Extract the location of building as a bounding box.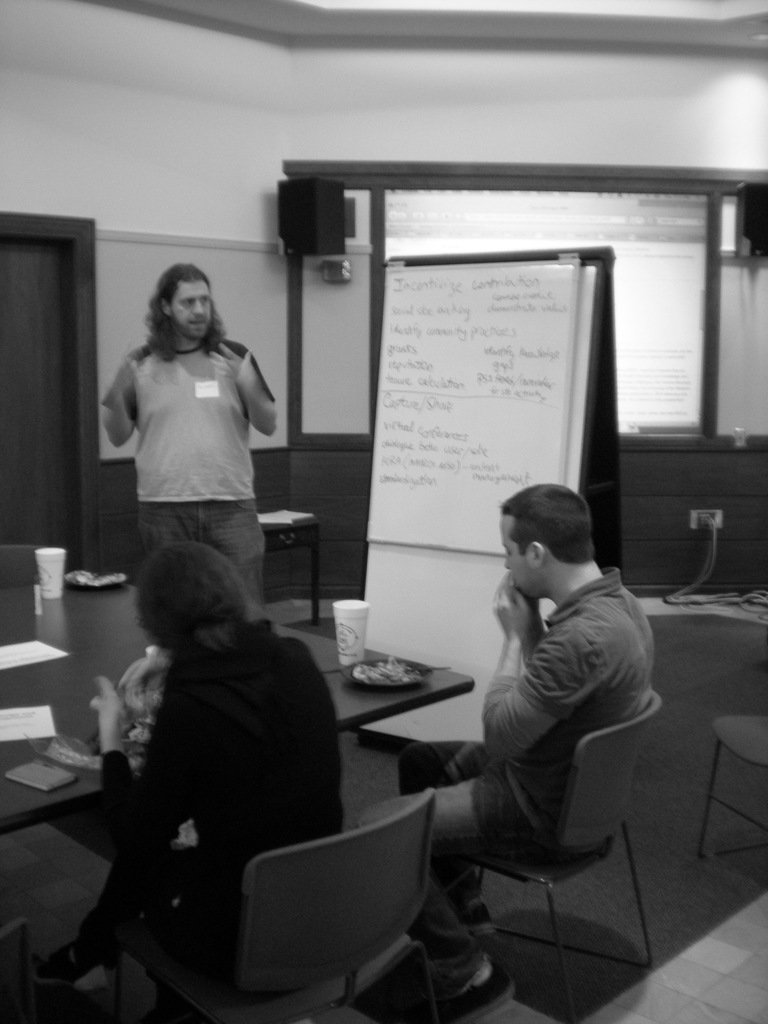
bbox=(0, 0, 767, 1023).
